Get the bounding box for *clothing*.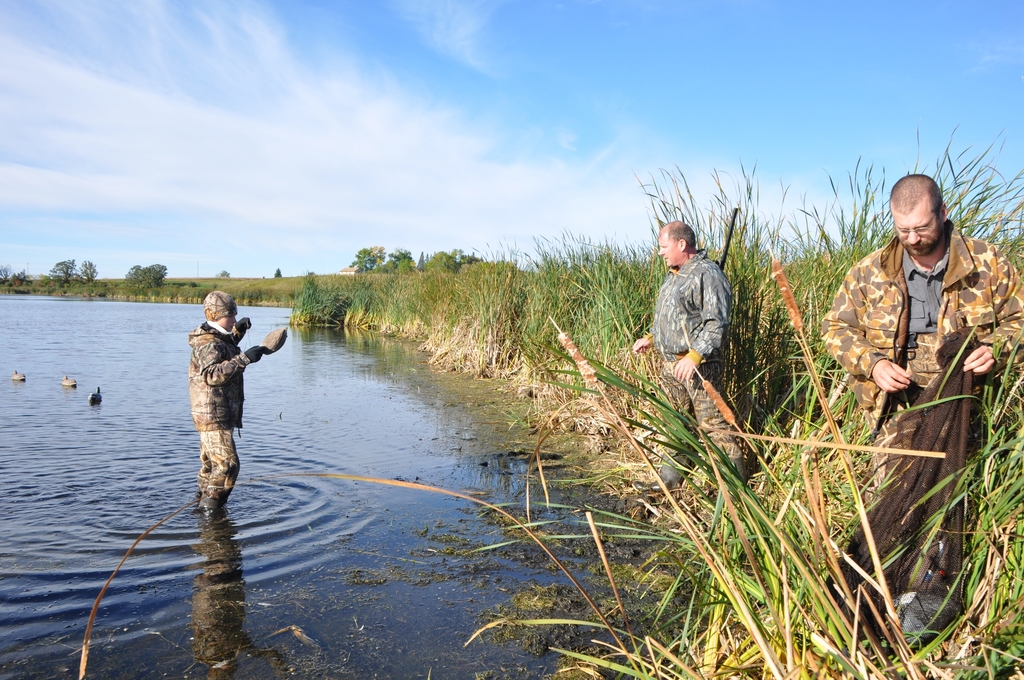
BBox(650, 248, 742, 457).
